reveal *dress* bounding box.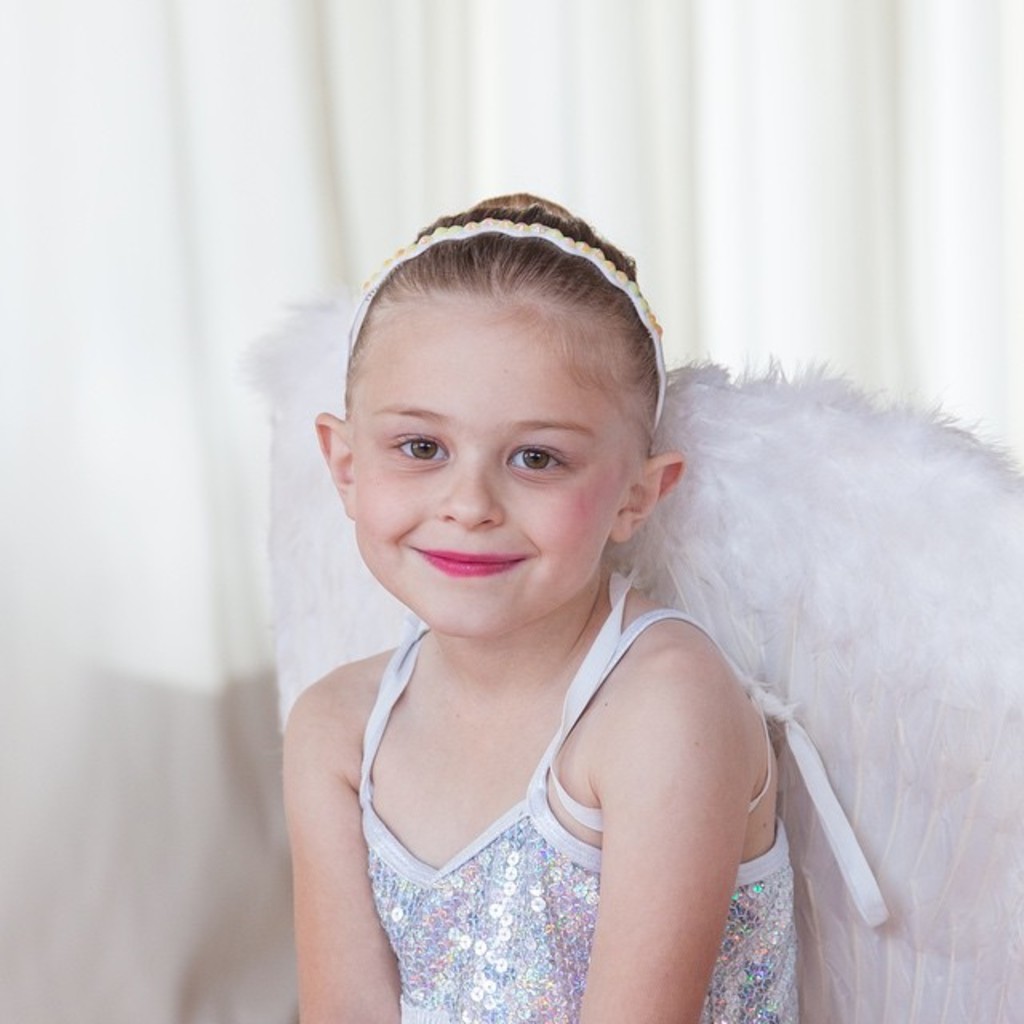
Revealed: (355, 570, 893, 1022).
